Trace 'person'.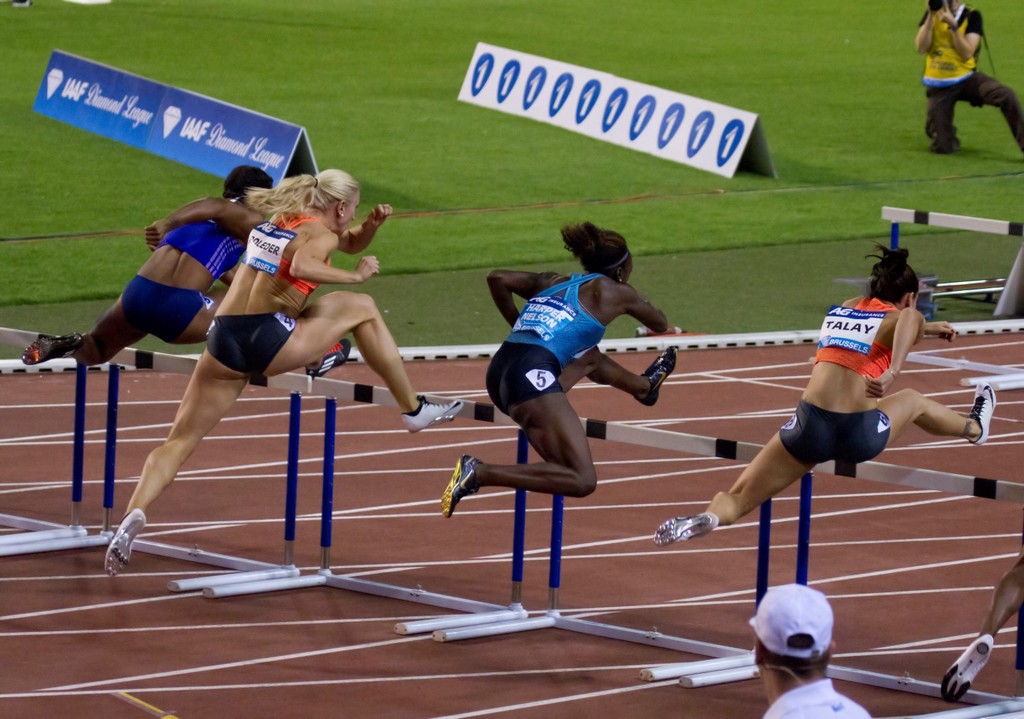
Traced to [left=747, top=583, right=872, bottom=718].
